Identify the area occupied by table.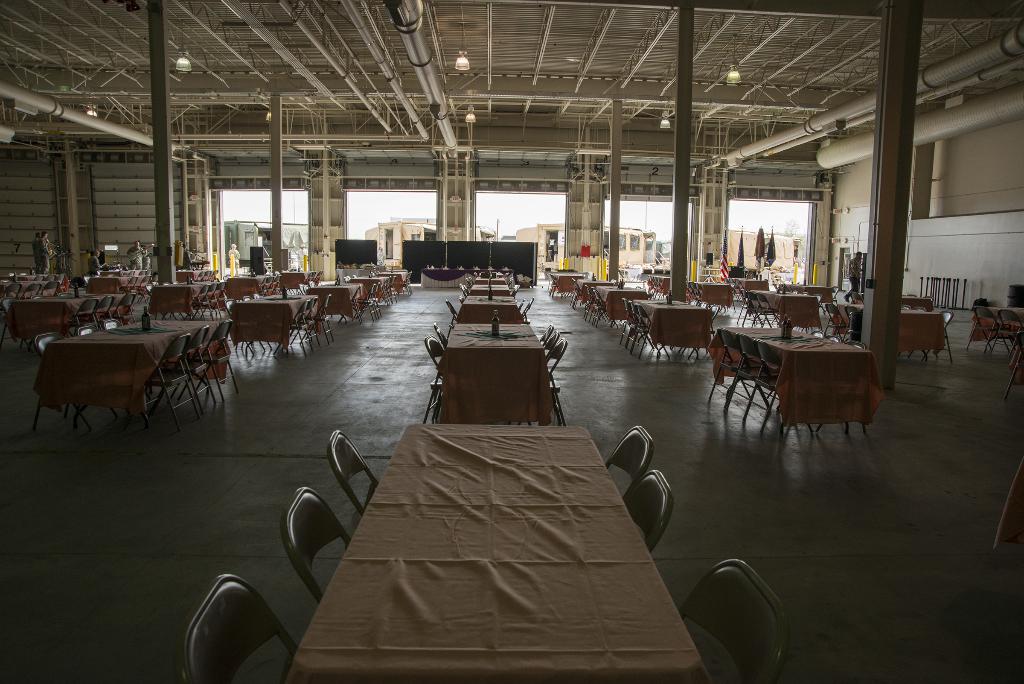
Area: 311 281 366 320.
